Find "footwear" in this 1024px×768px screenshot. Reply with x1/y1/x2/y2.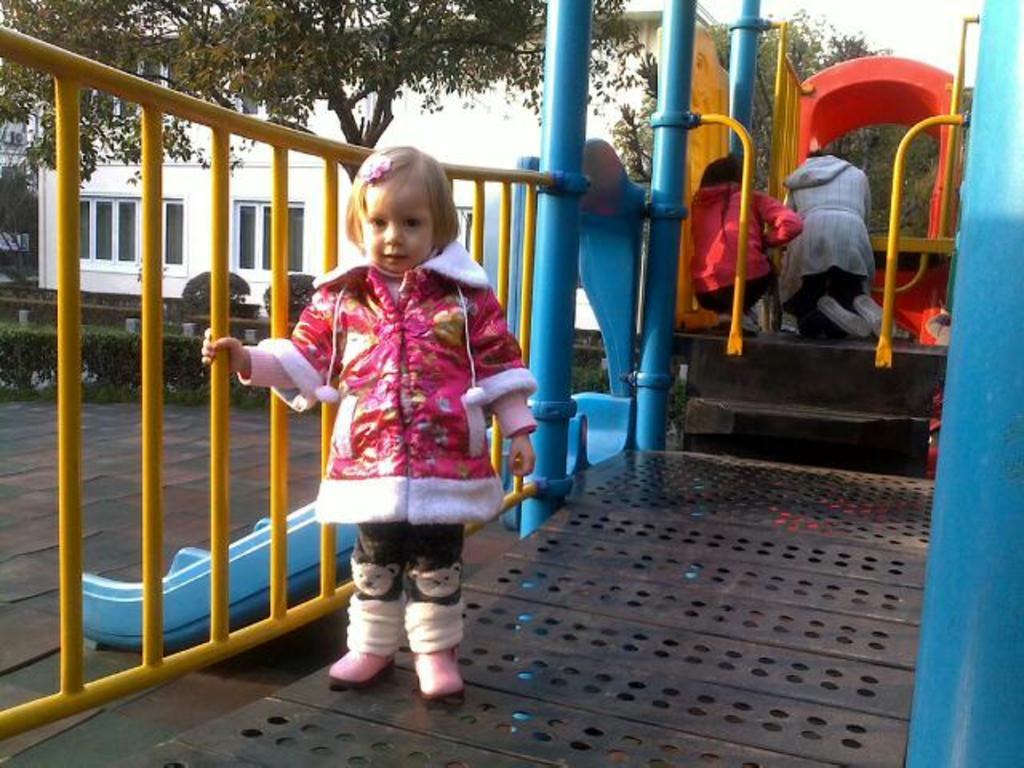
728/317/754/347.
